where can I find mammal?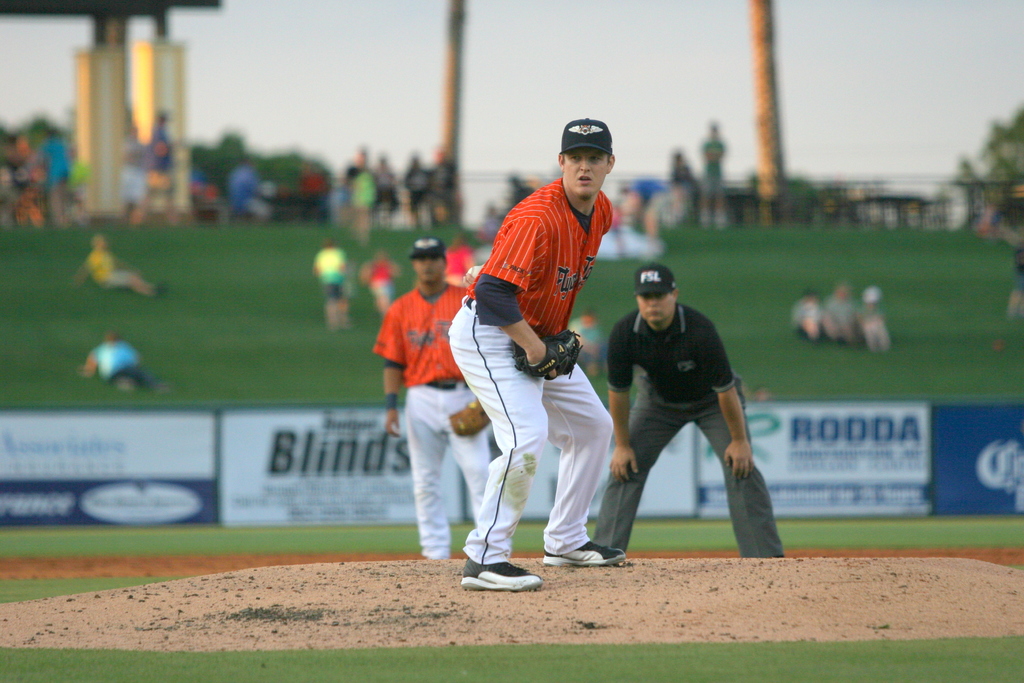
You can find it at [790, 286, 844, 343].
